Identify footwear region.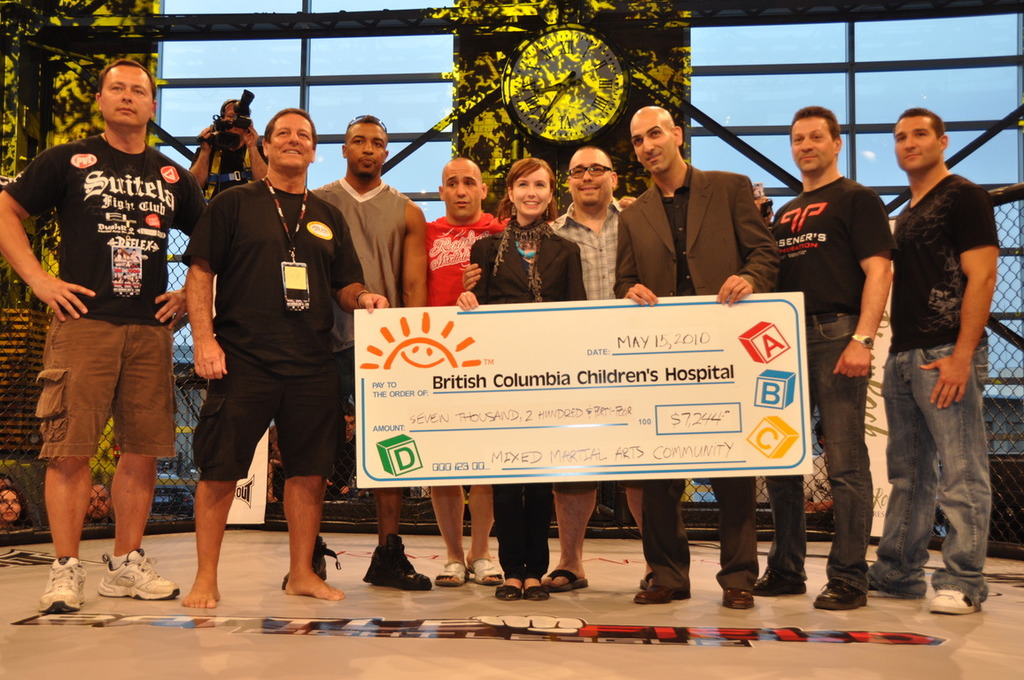
Region: [632, 588, 691, 606].
